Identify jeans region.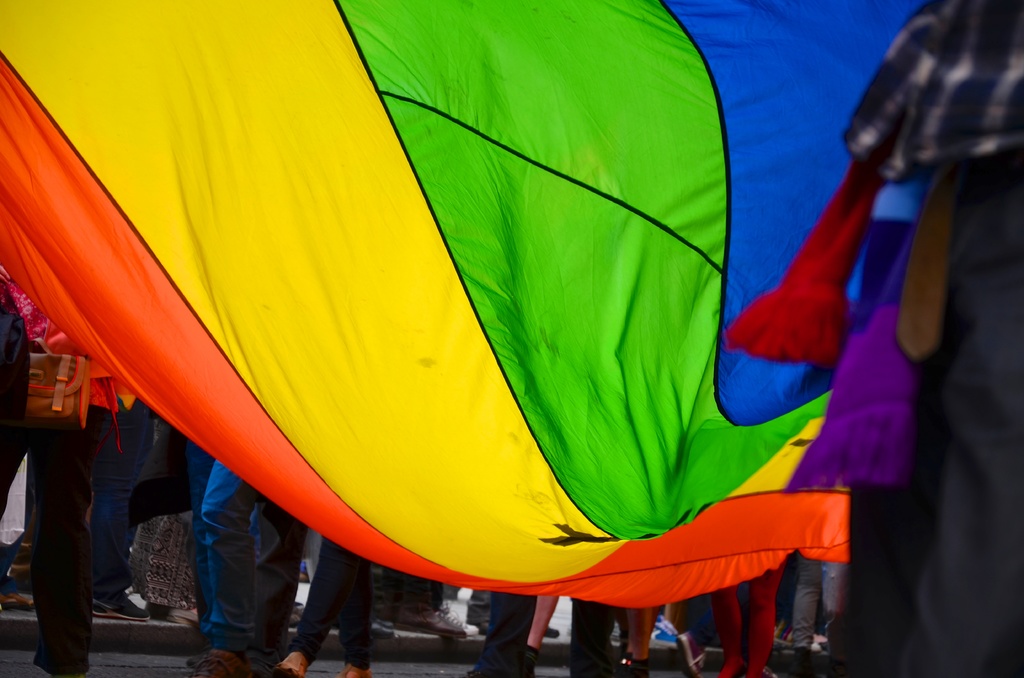
Region: 474/590/538/676.
